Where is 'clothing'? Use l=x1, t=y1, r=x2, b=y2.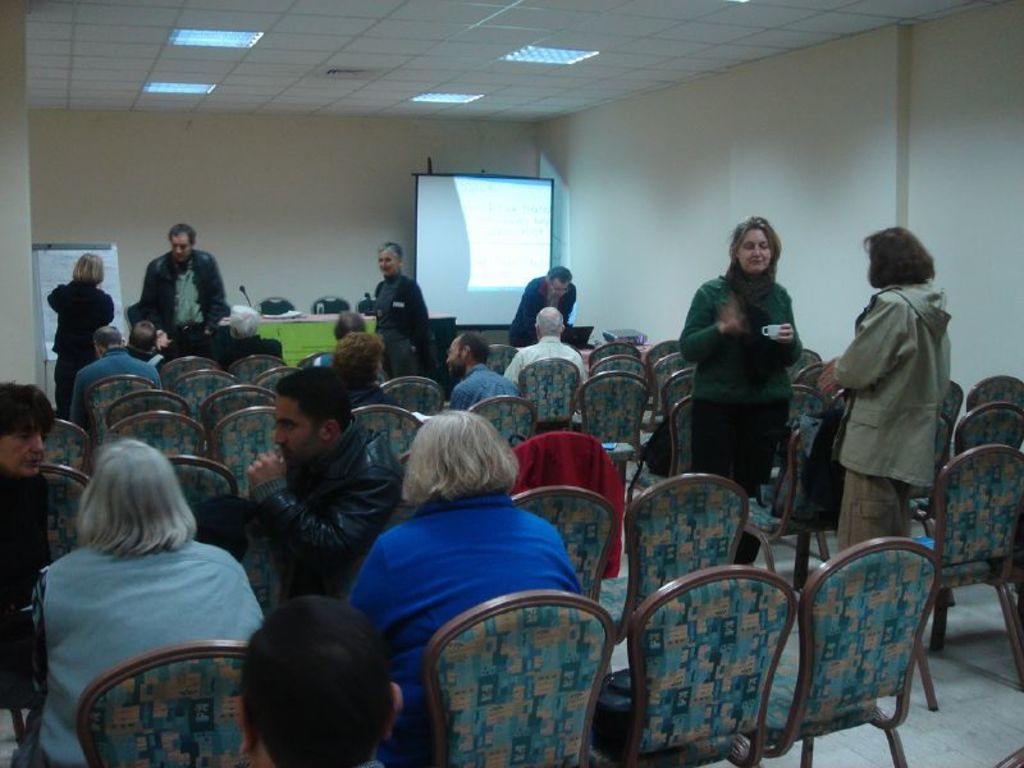
l=26, t=494, r=261, b=741.
